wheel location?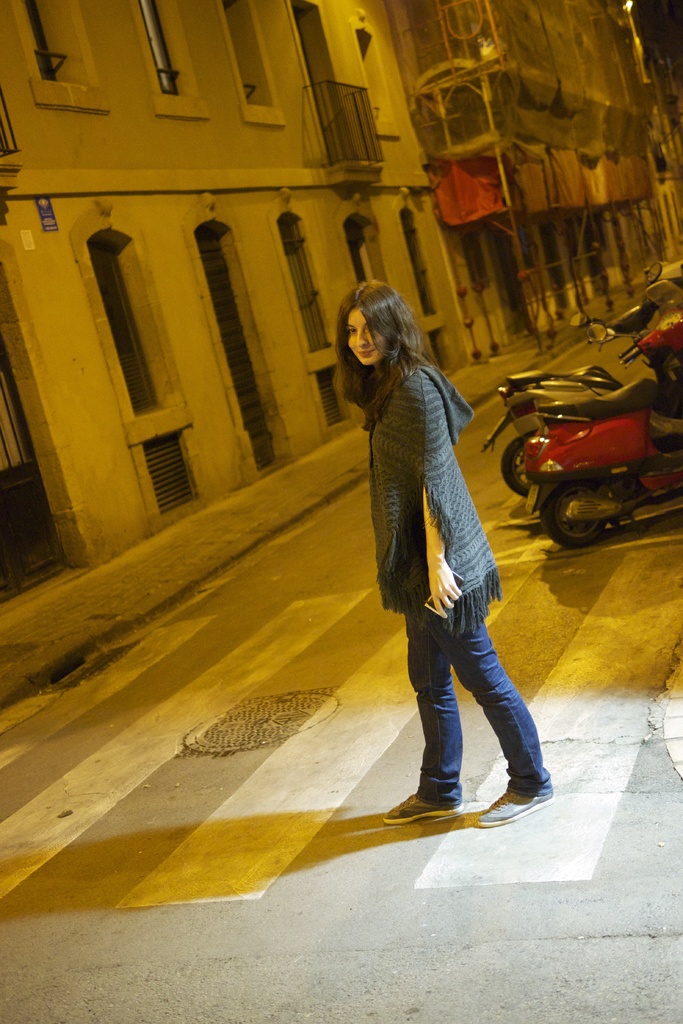
detection(538, 479, 610, 552)
